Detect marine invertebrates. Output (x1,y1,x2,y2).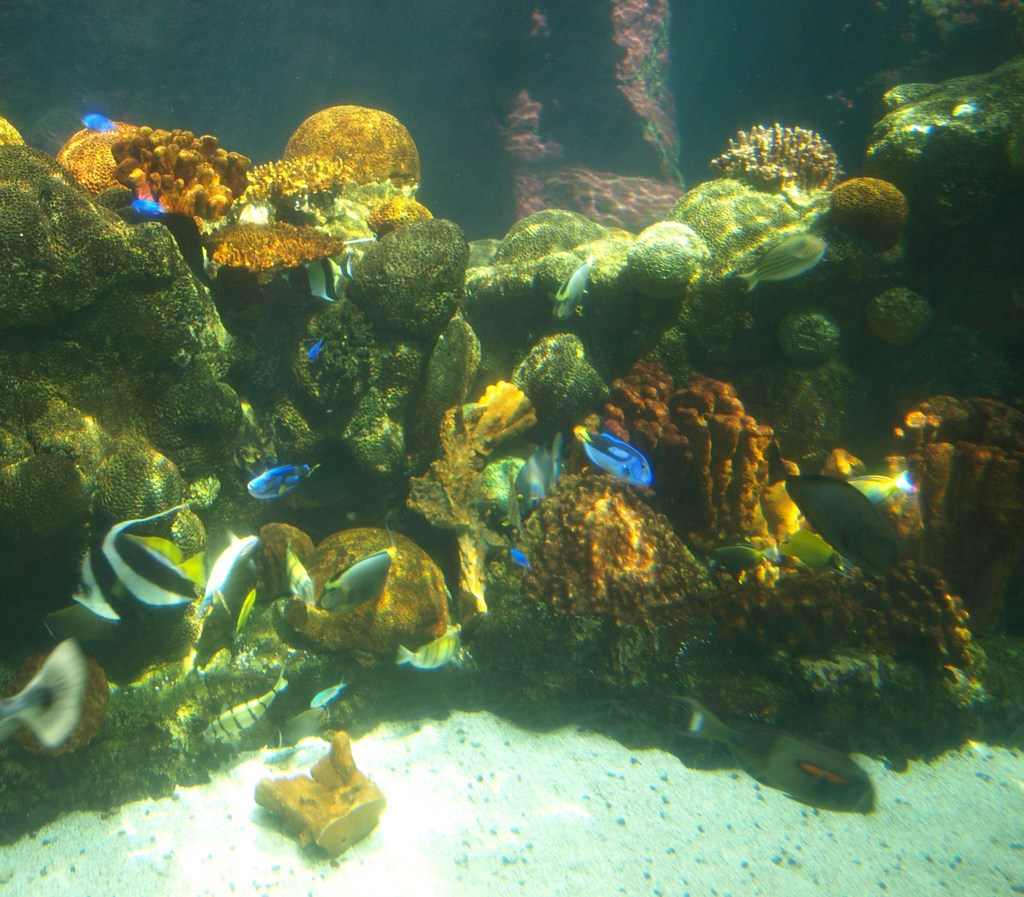
(224,137,356,214).
